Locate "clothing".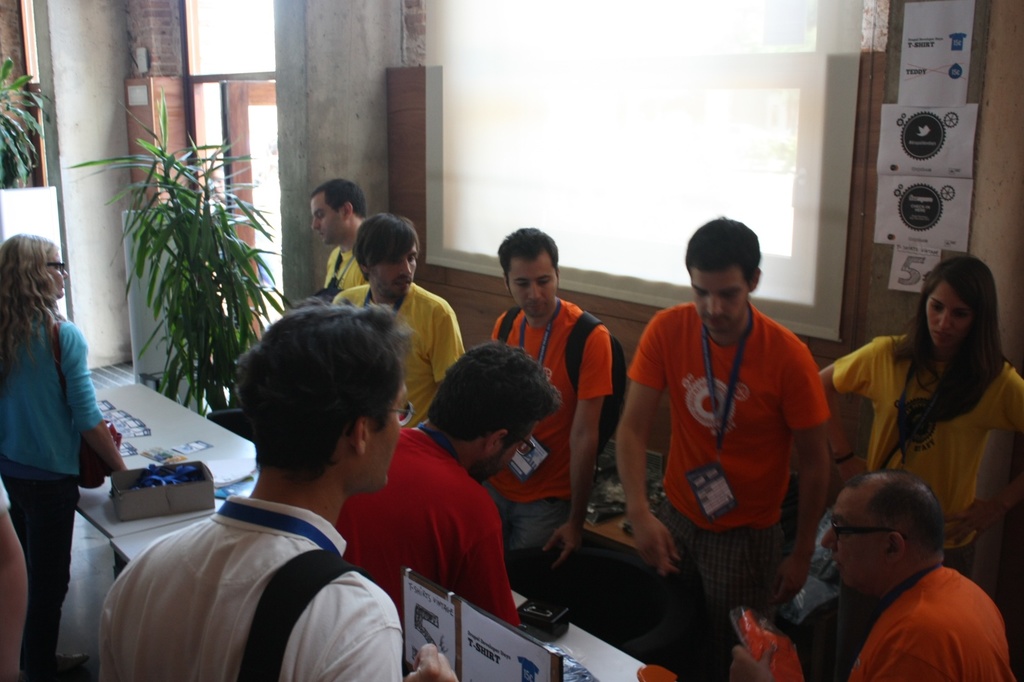
Bounding box: crop(334, 427, 517, 627).
